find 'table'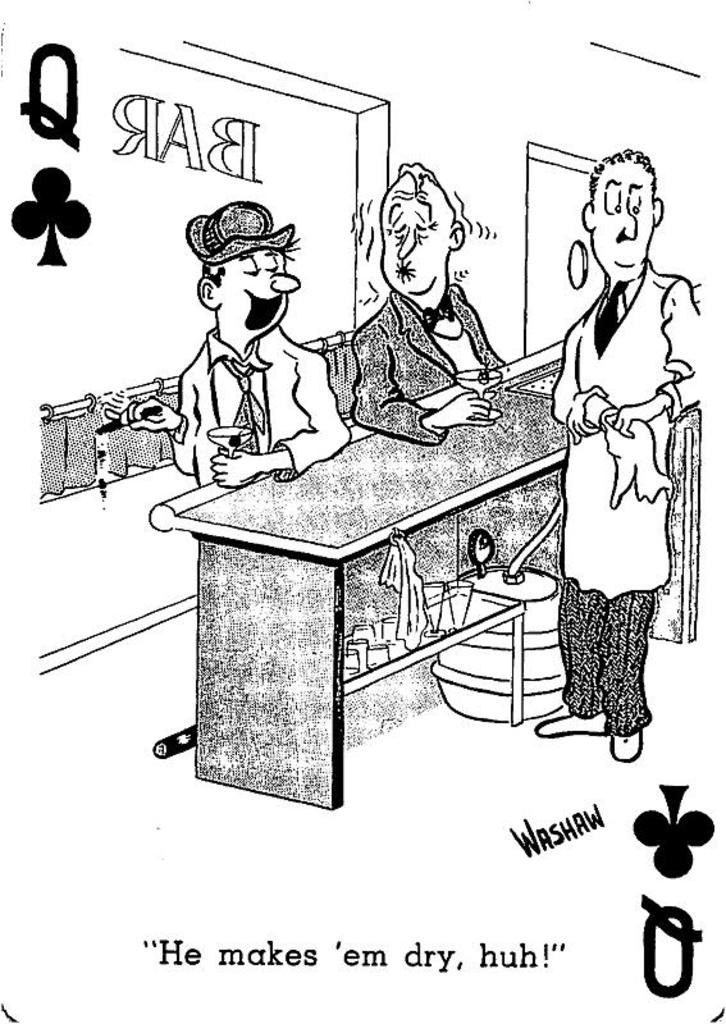
crop(143, 342, 704, 804)
